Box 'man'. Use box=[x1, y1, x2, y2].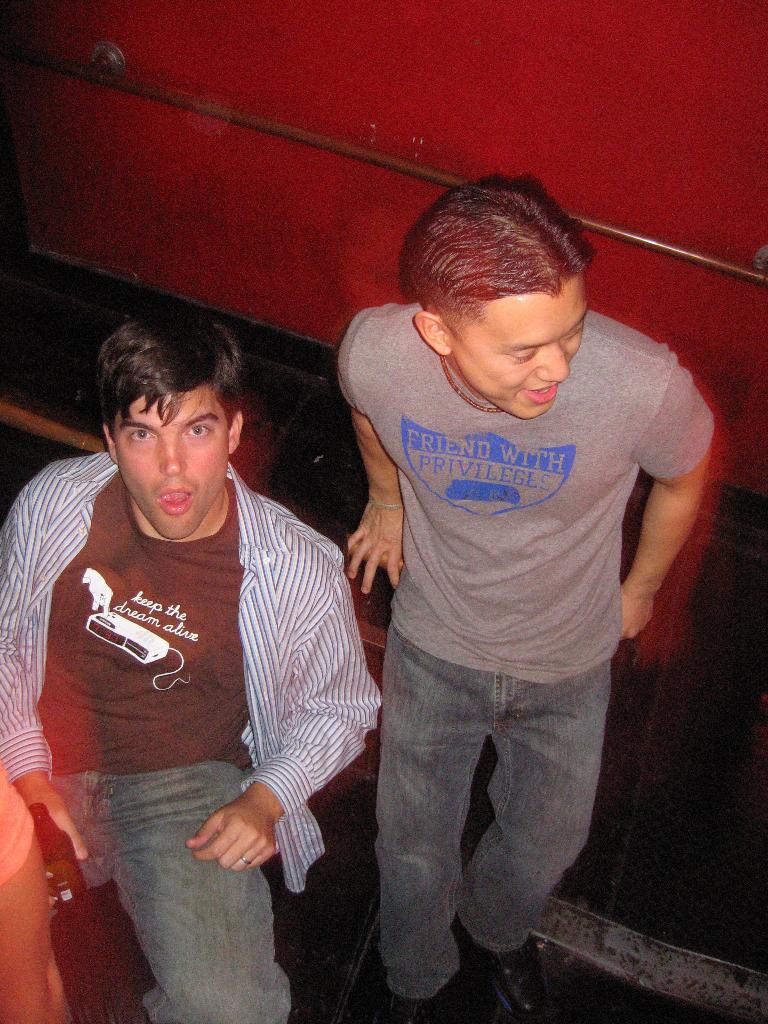
box=[333, 168, 714, 1023].
